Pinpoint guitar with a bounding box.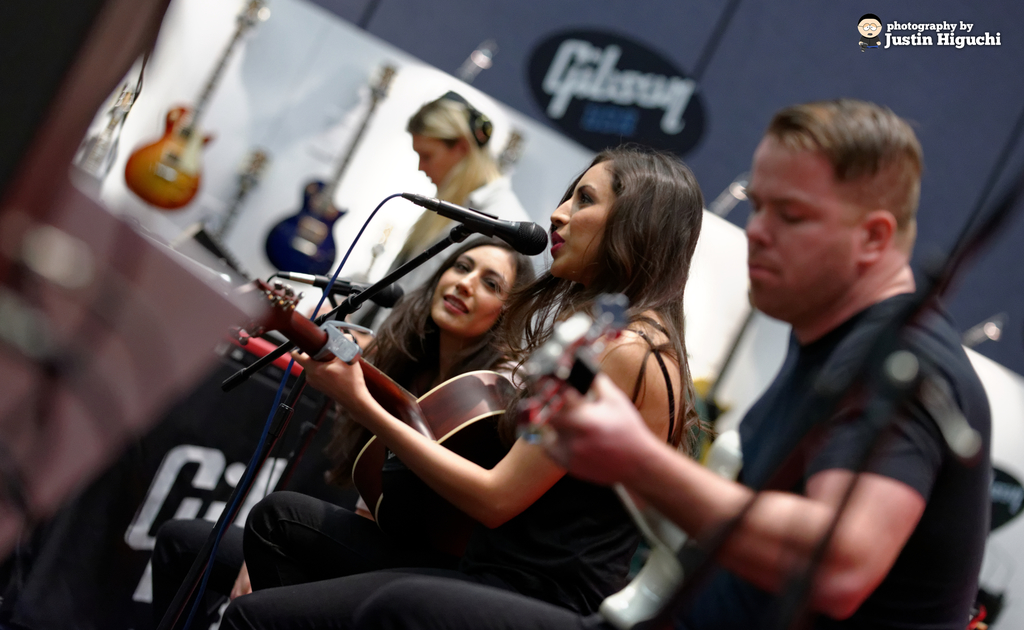
[x1=230, y1=274, x2=527, y2=561].
